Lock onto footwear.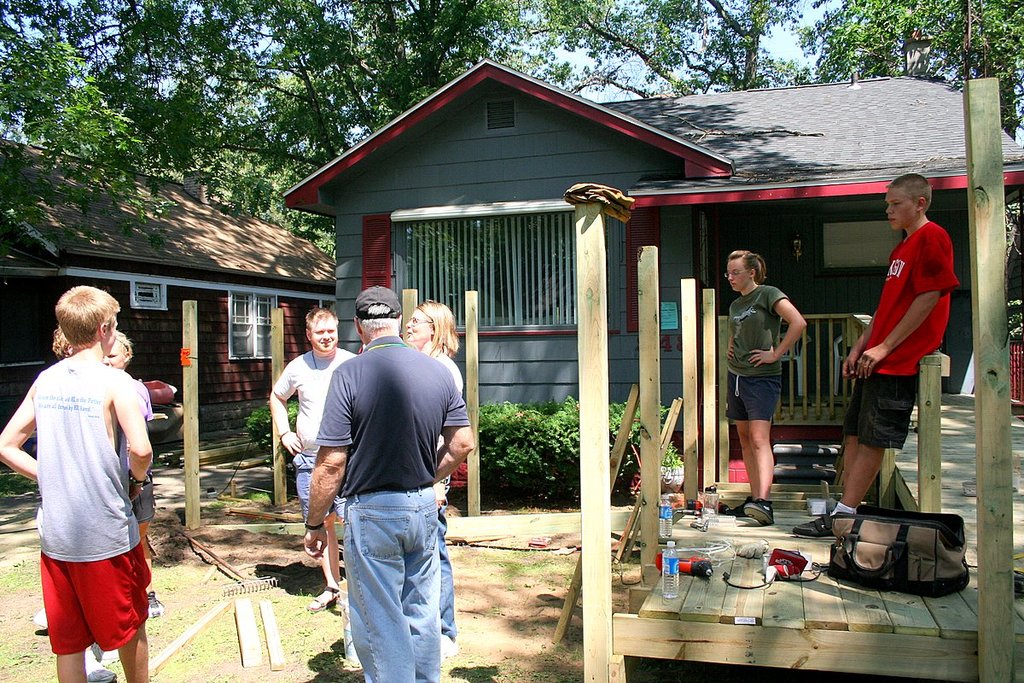
Locked: (791,511,835,536).
